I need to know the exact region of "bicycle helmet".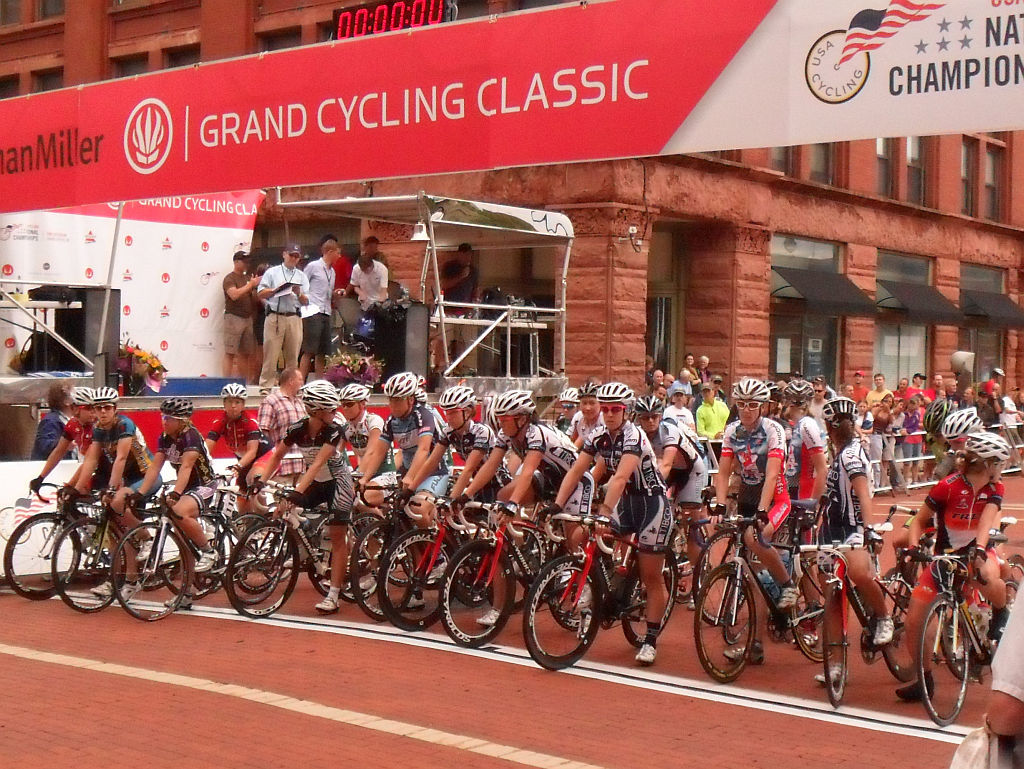
Region: bbox=[301, 382, 341, 419].
